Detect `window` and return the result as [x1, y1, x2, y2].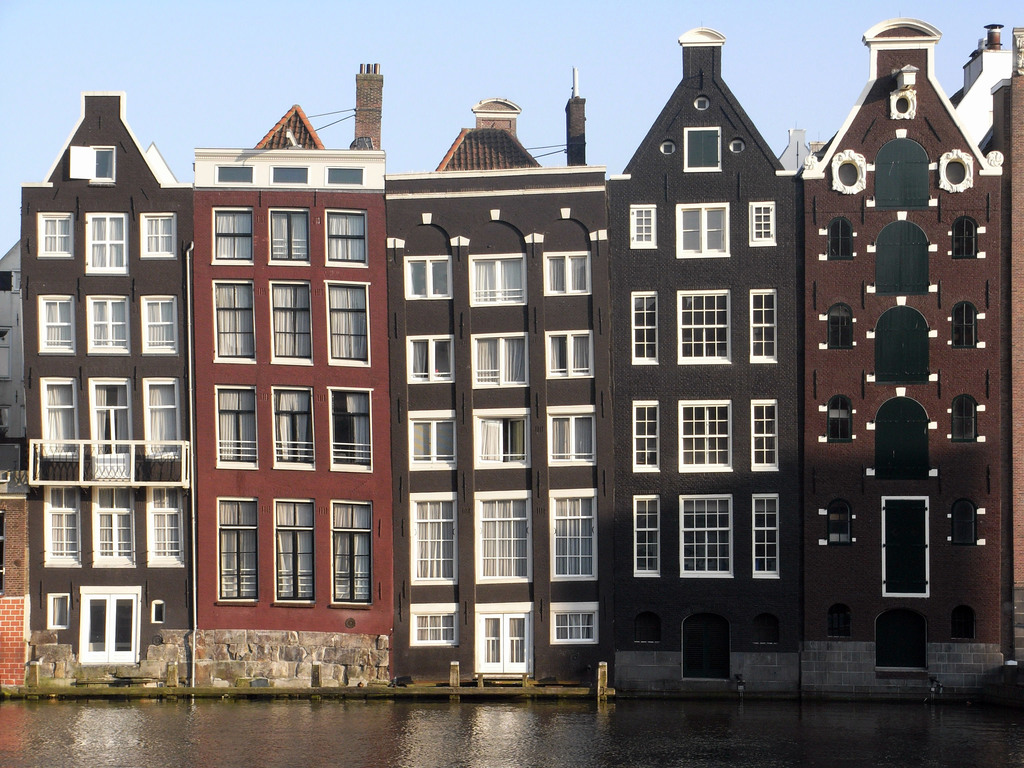
[81, 147, 118, 184].
